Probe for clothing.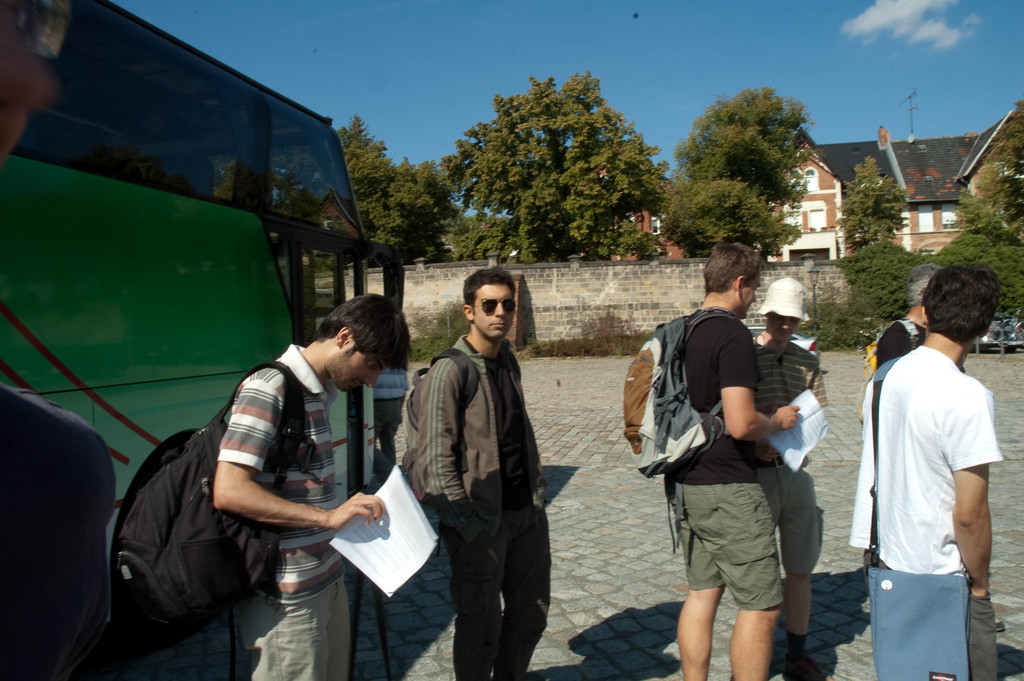
Probe result: pyautogui.locateOnScreen(661, 304, 794, 614).
